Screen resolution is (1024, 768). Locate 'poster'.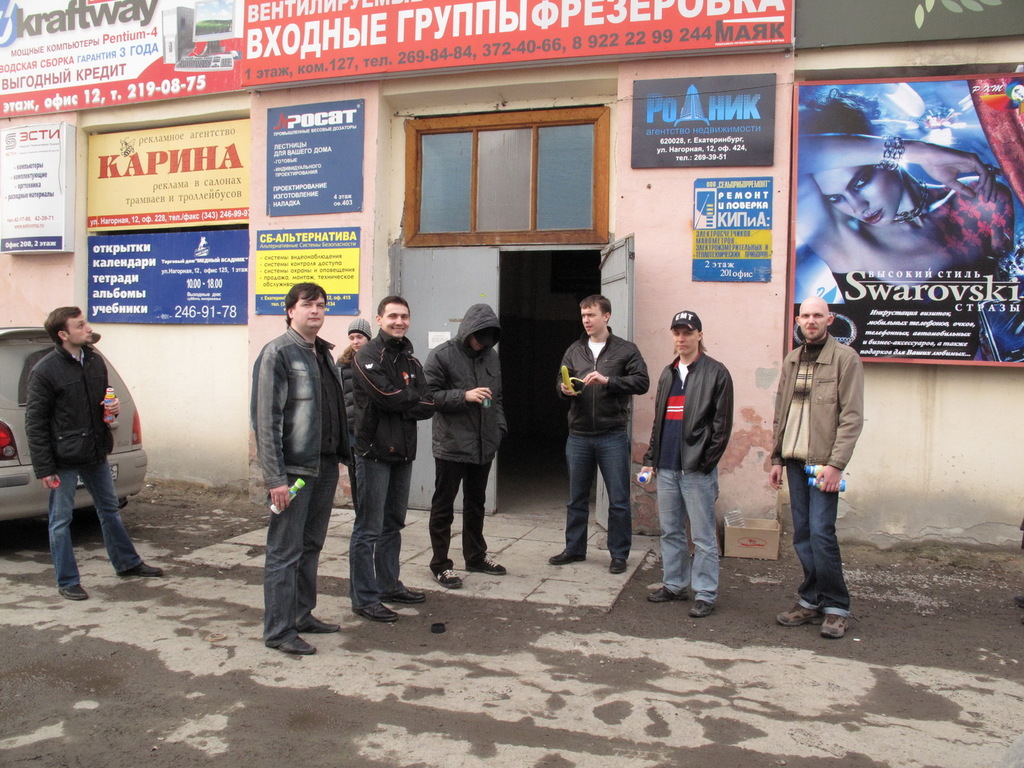
l=256, t=225, r=358, b=313.
